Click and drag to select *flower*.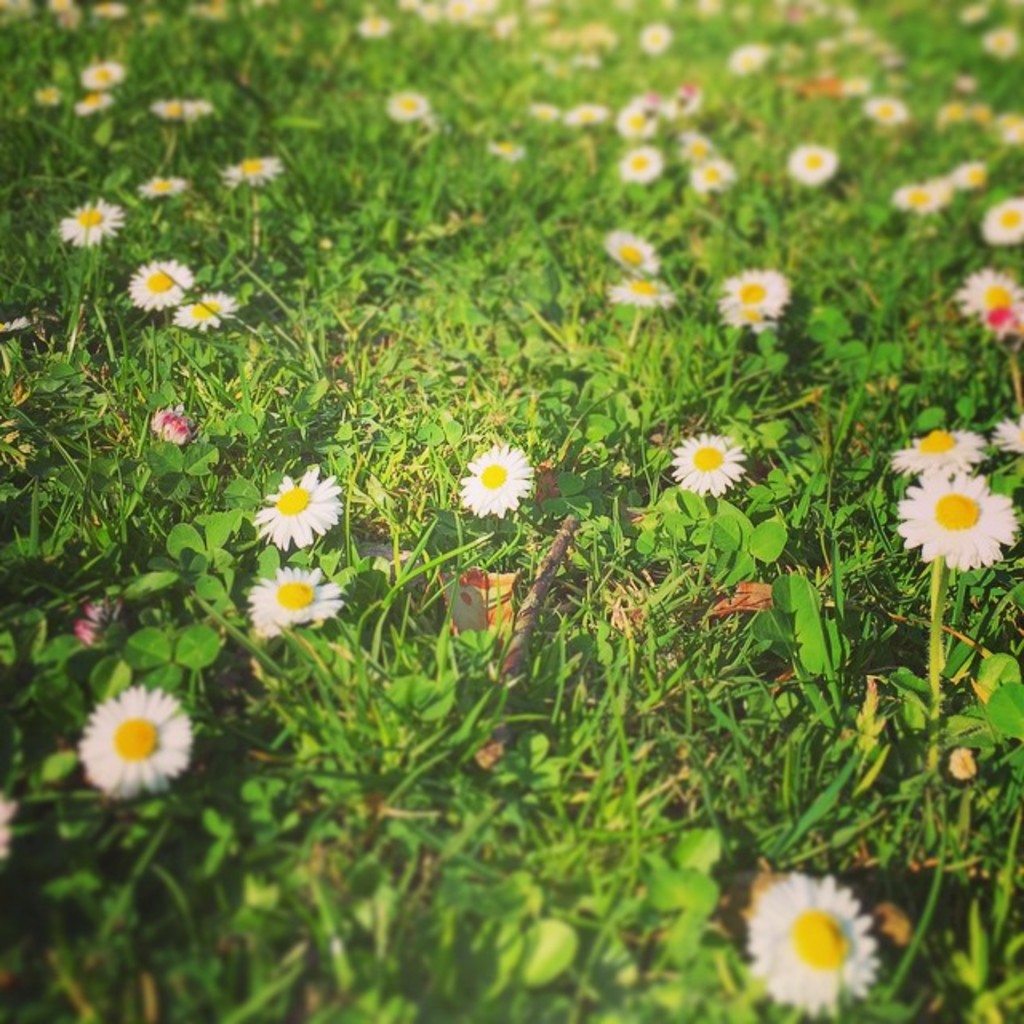
Selection: bbox=(978, 192, 1022, 248).
